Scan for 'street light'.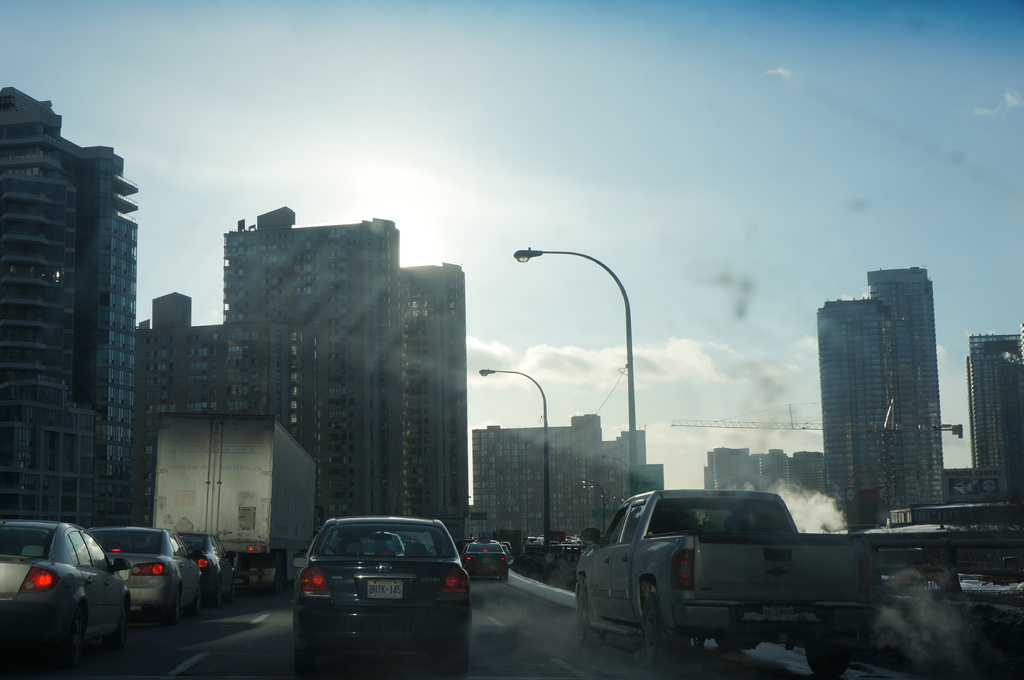
Scan result: x1=507 y1=264 x2=656 y2=526.
